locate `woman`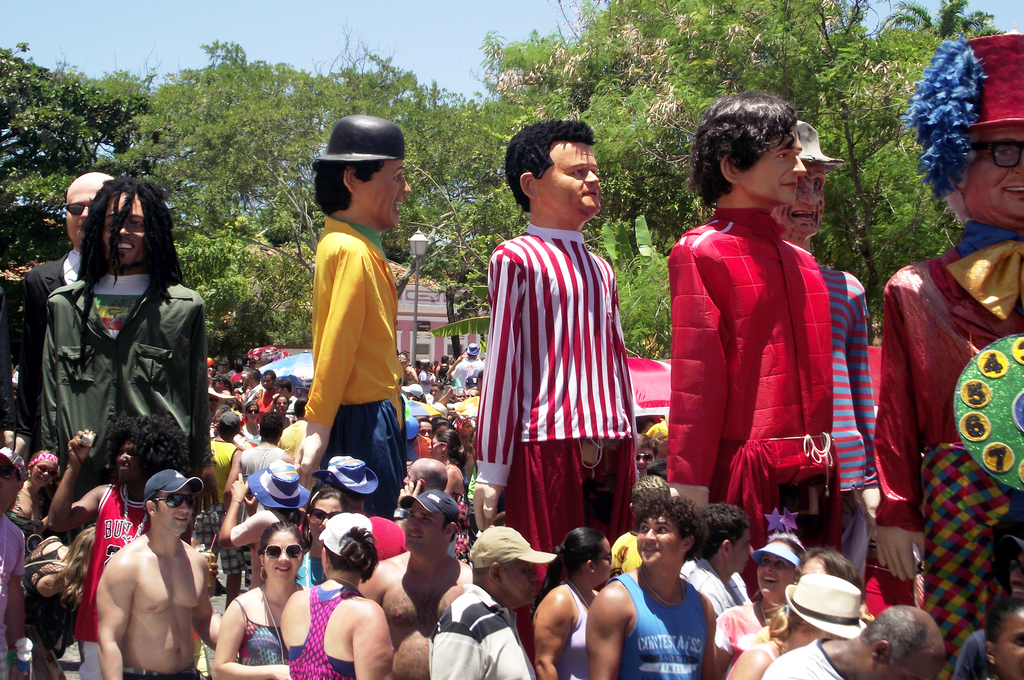
241:401:264:445
